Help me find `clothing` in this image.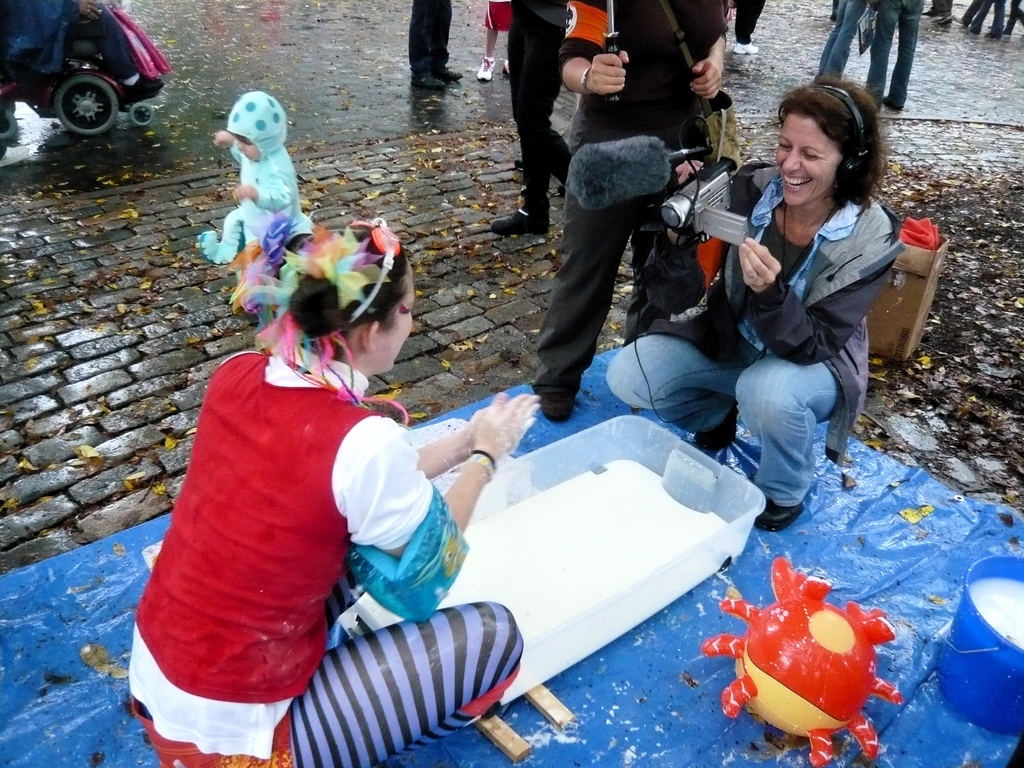
Found it: crop(602, 173, 909, 503).
